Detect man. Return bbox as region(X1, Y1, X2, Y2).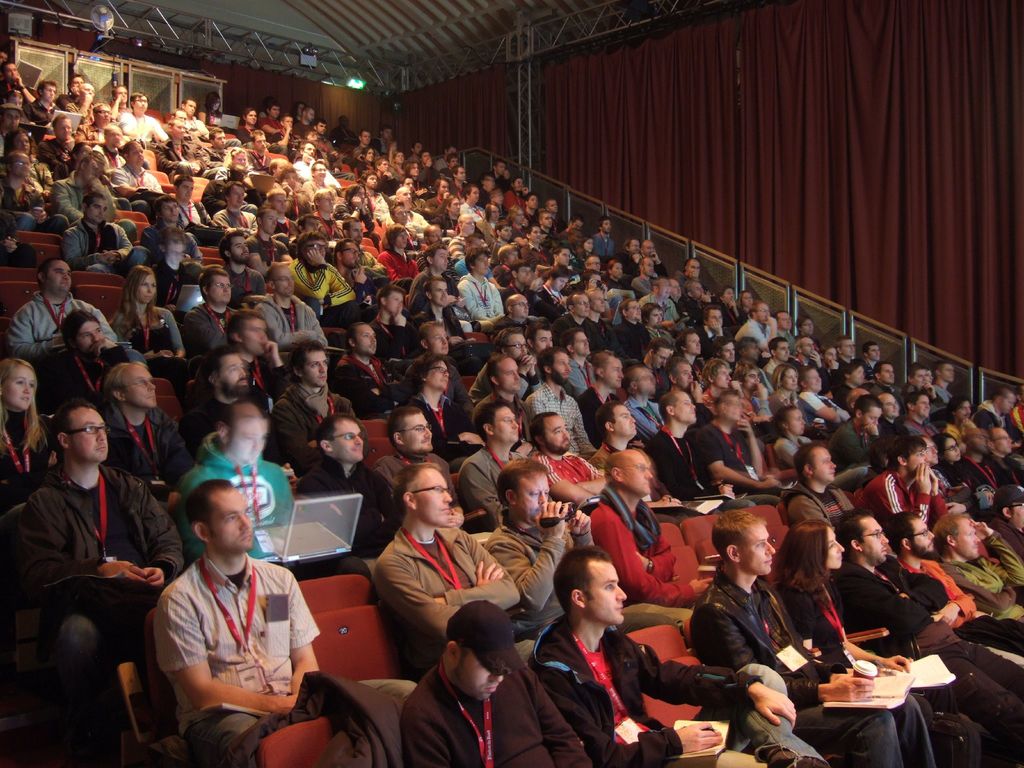
region(1, 103, 25, 128).
